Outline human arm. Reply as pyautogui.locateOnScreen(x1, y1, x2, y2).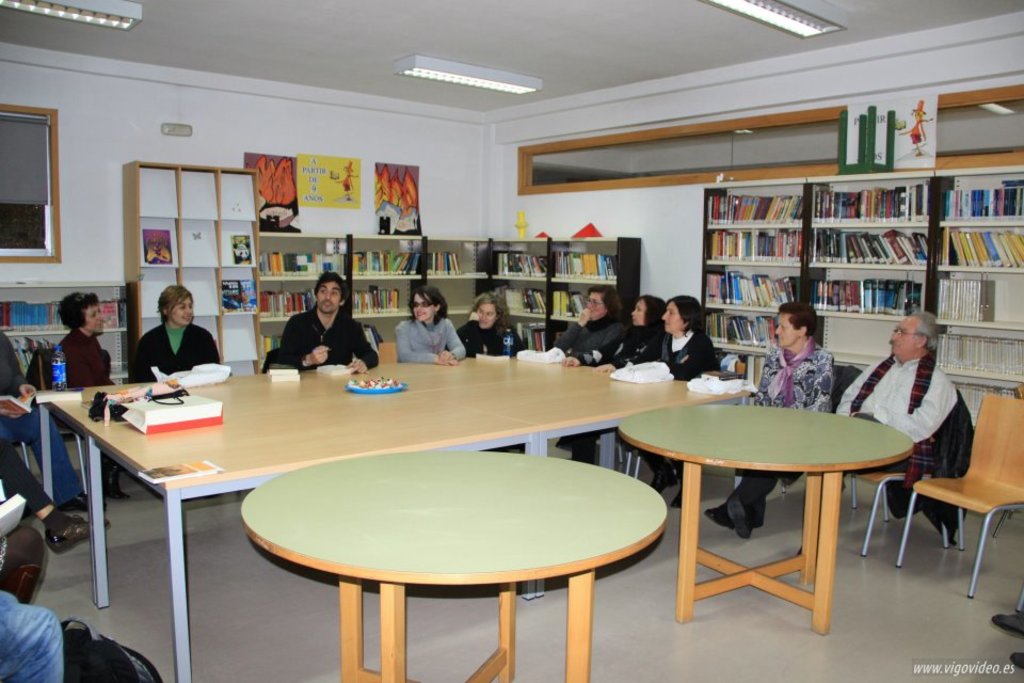
pyautogui.locateOnScreen(393, 317, 450, 369).
